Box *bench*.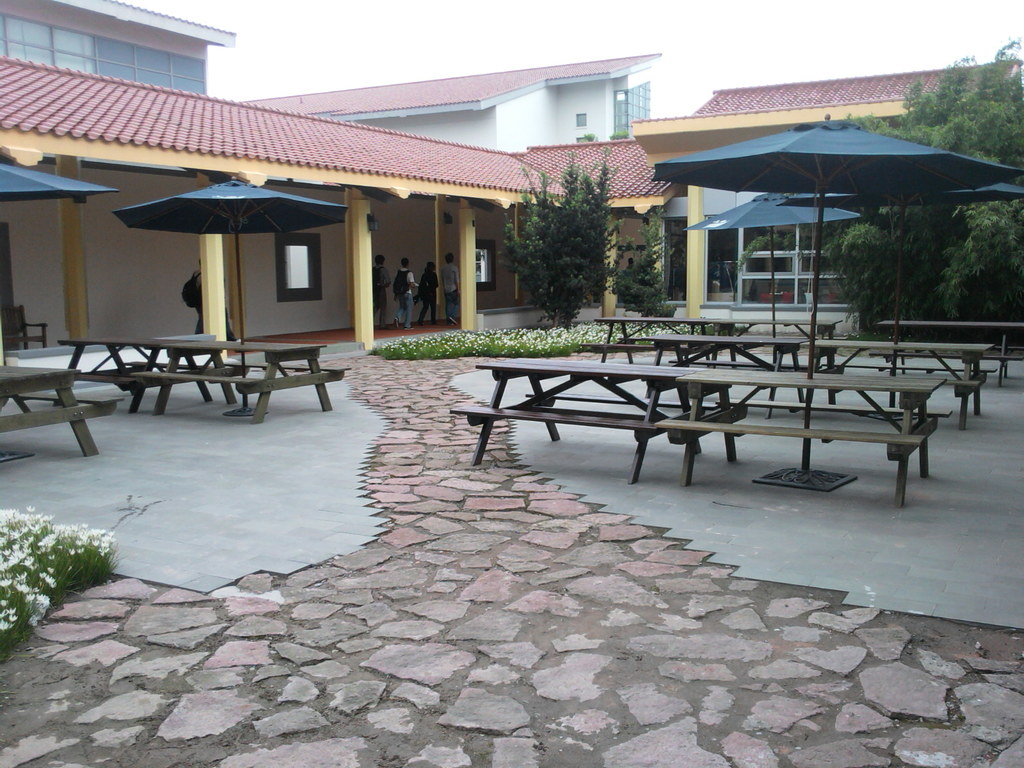
x1=51 y1=339 x2=214 y2=412.
